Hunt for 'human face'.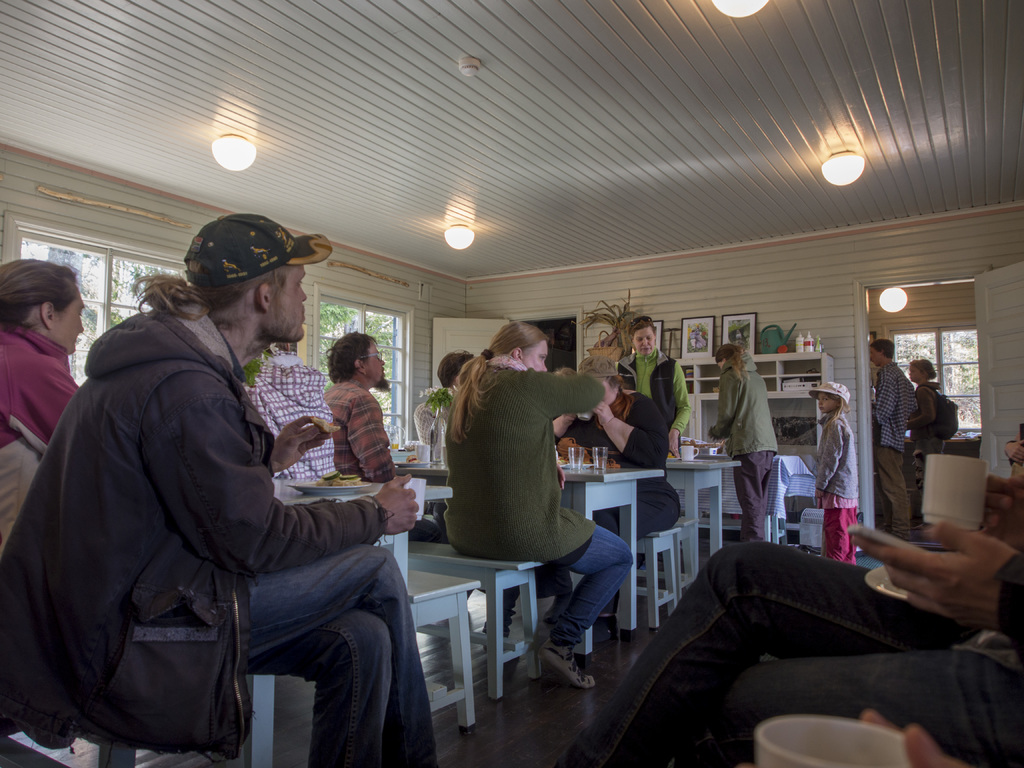
Hunted down at (273, 265, 310, 338).
